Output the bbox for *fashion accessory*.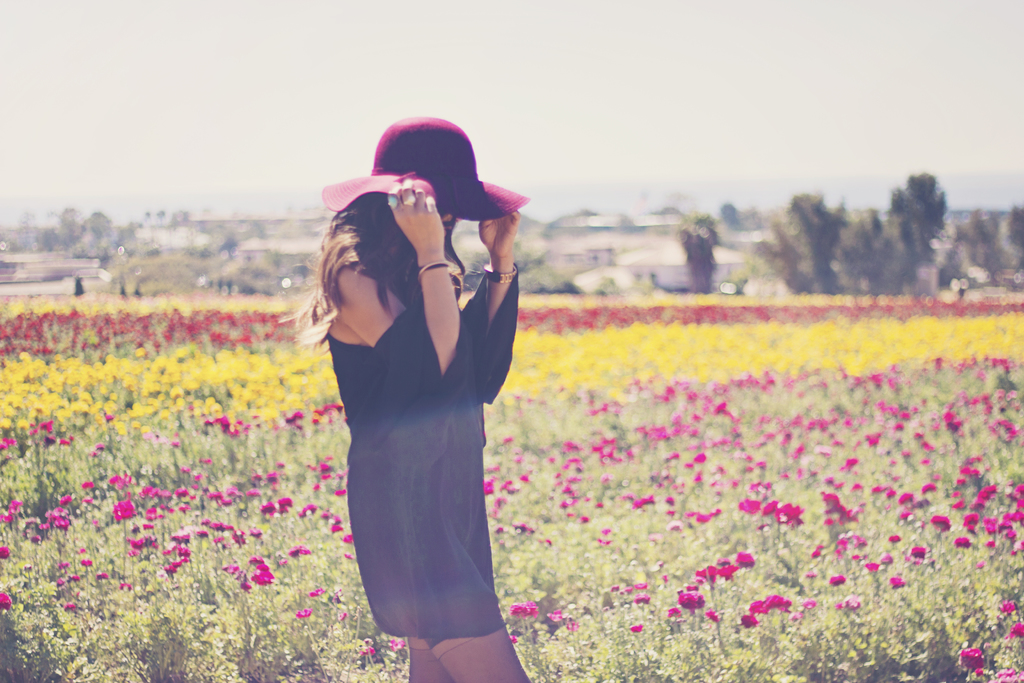
413, 260, 454, 281.
